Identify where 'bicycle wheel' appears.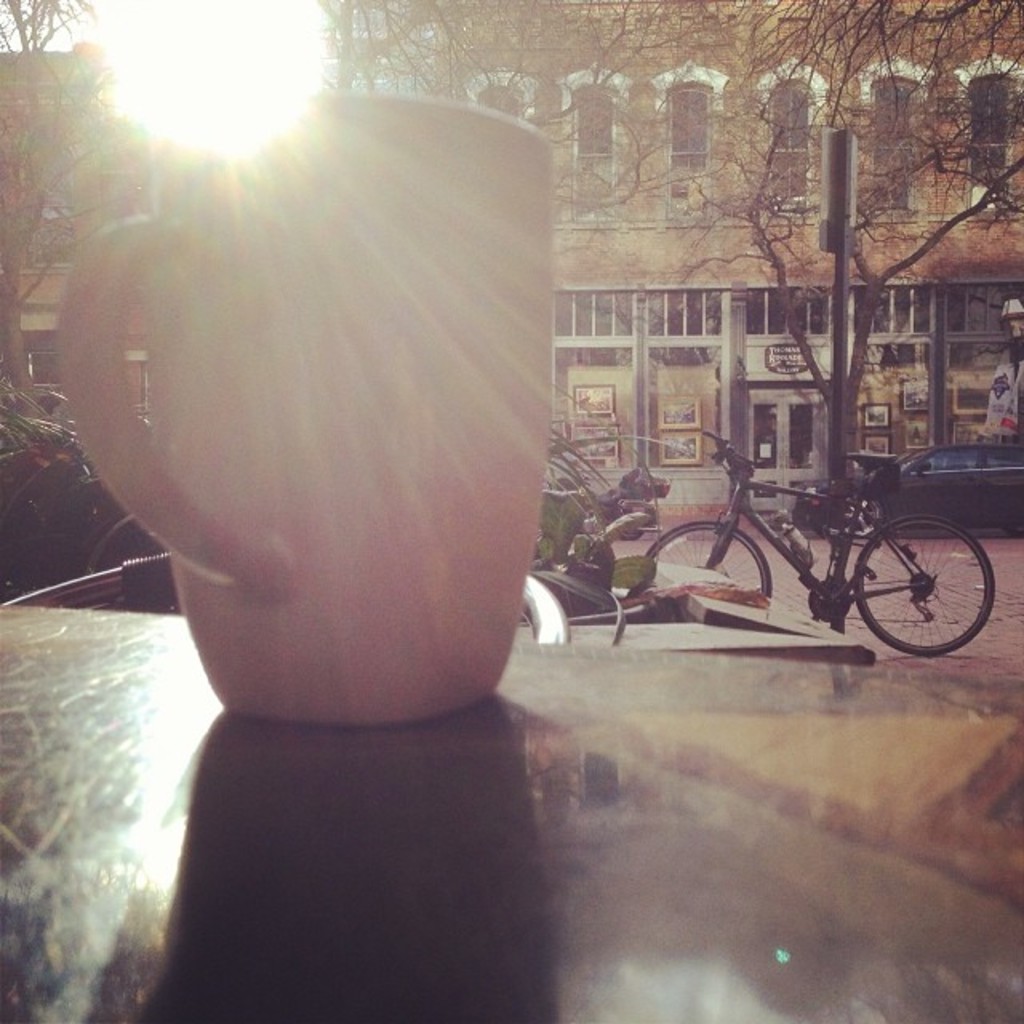
Appears at 646:523:770:600.
